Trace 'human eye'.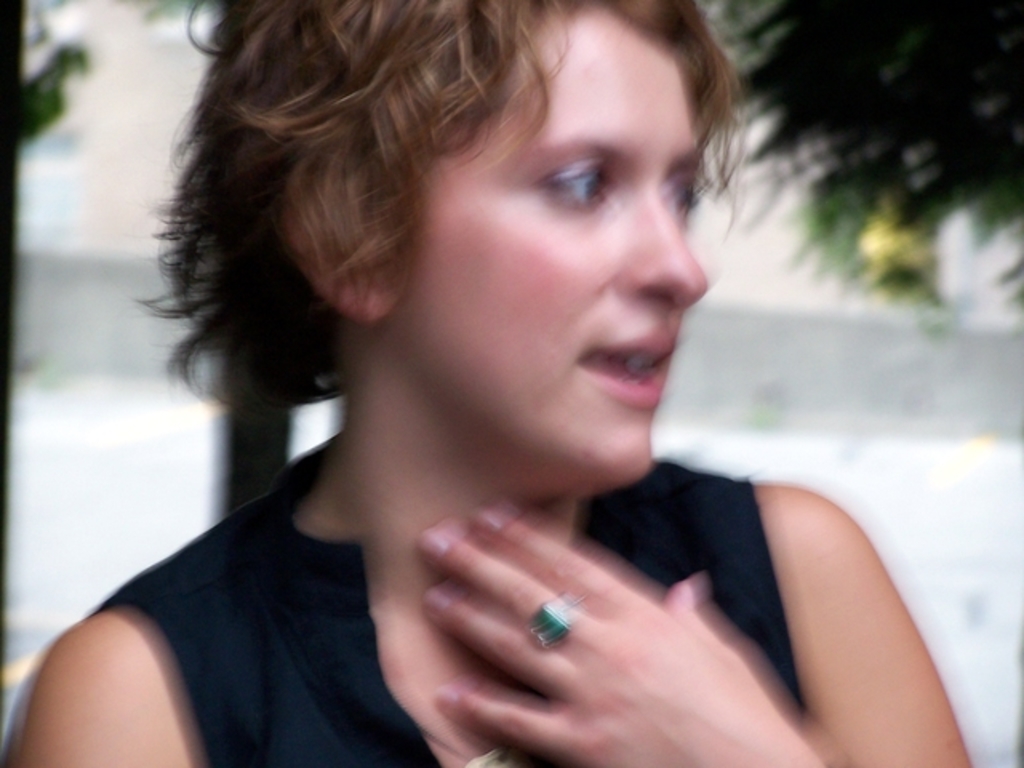
Traced to {"x1": 658, "y1": 173, "x2": 696, "y2": 230}.
